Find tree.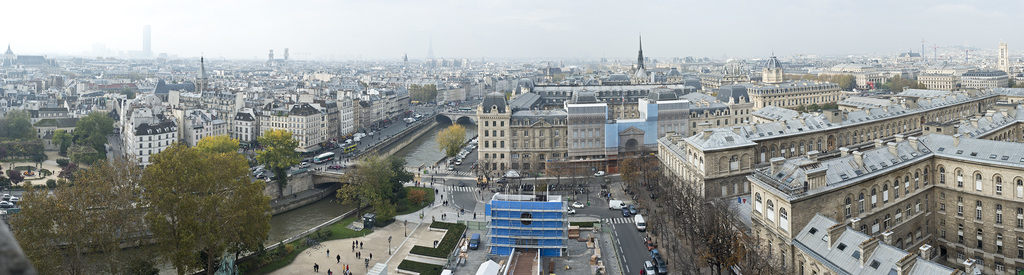
rect(567, 167, 584, 202).
